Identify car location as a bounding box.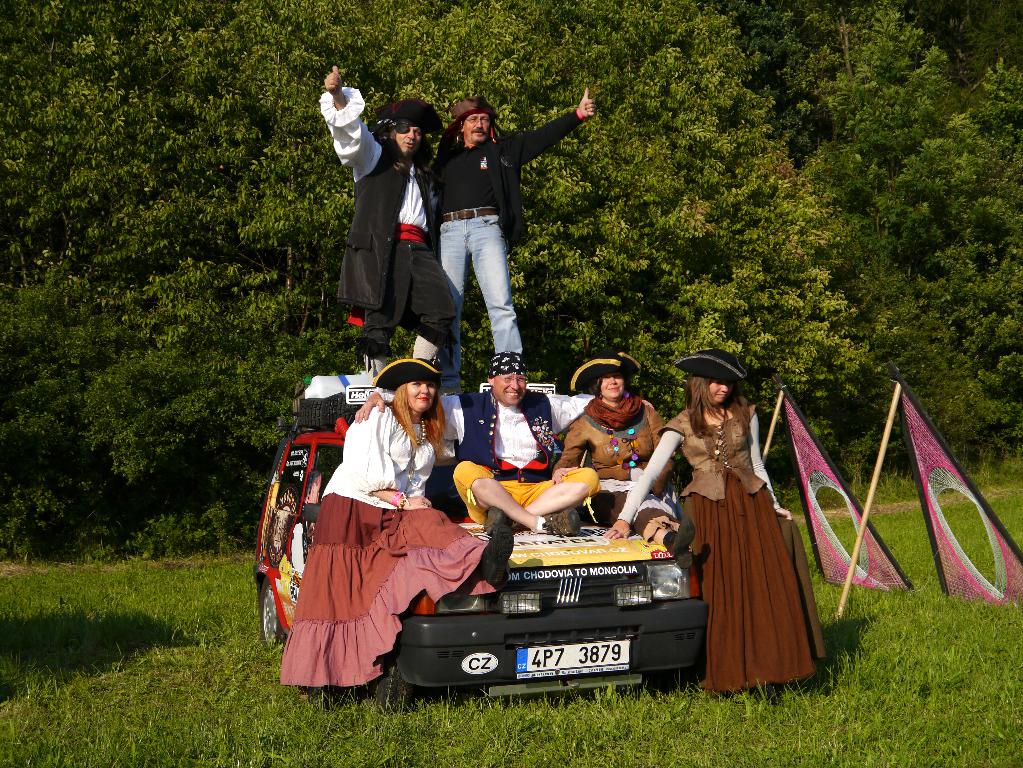
[left=253, top=416, right=712, bottom=712].
